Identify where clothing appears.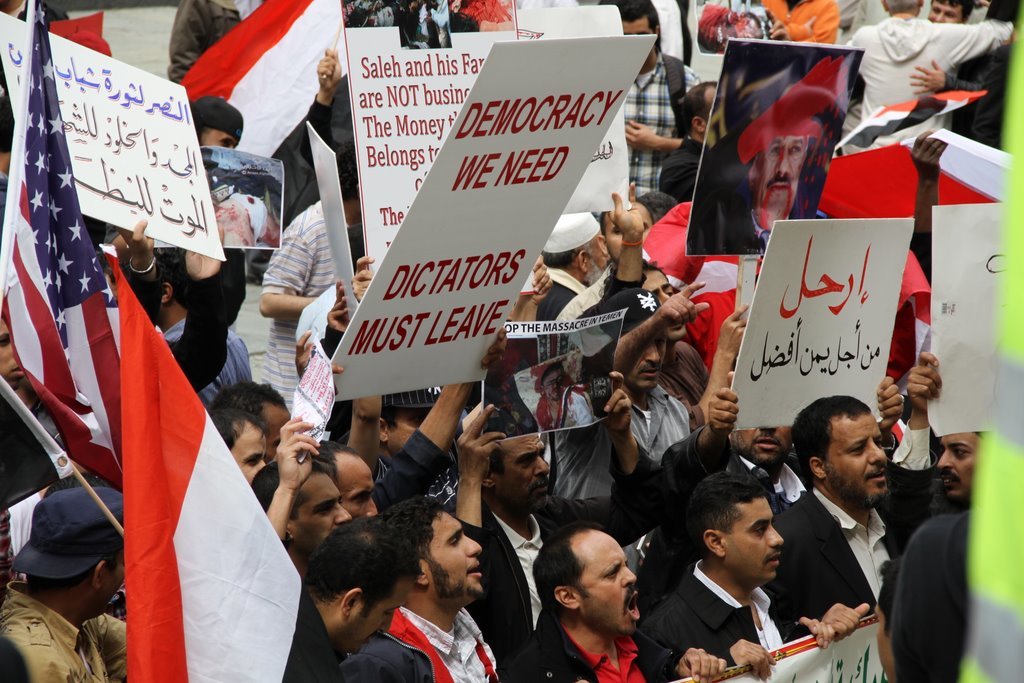
Appears at <bbox>648, 532, 825, 677</bbox>.
